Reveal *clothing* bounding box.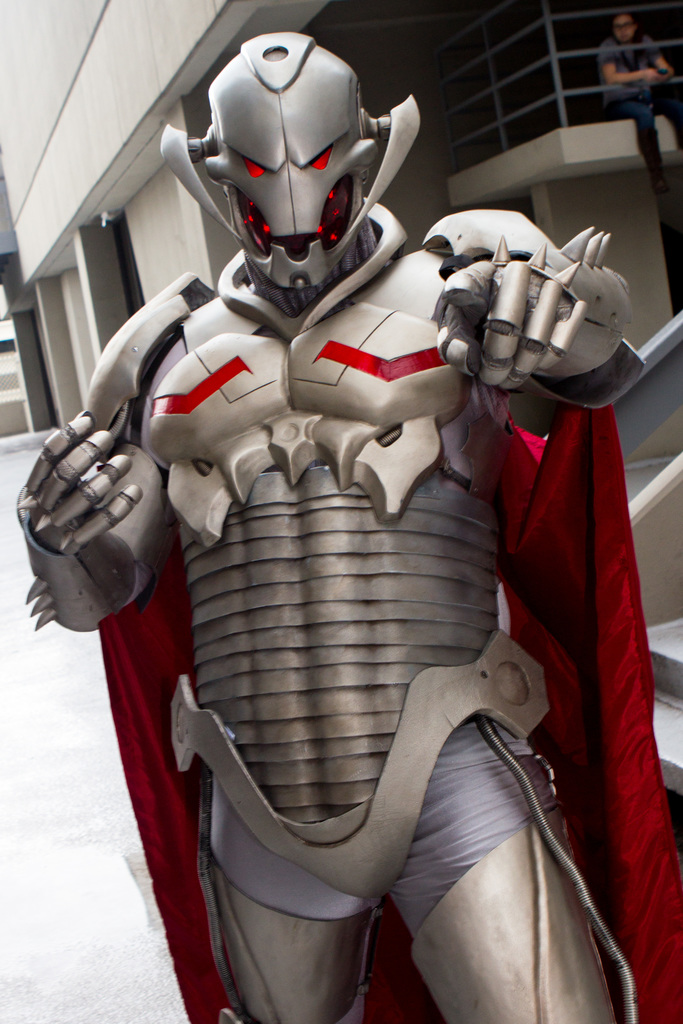
Revealed: rect(593, 26, 682, 197).
